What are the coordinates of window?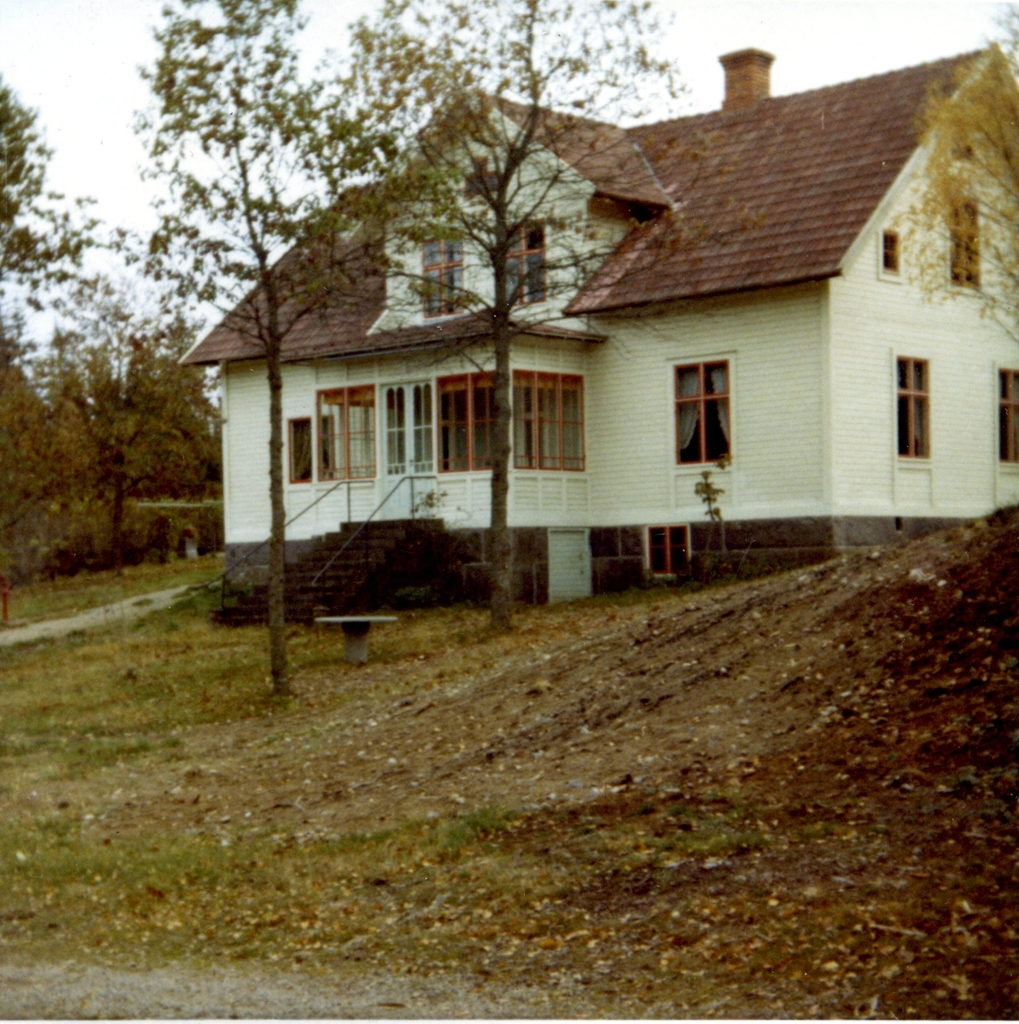
l=317, t=385, r=375, b=480.
